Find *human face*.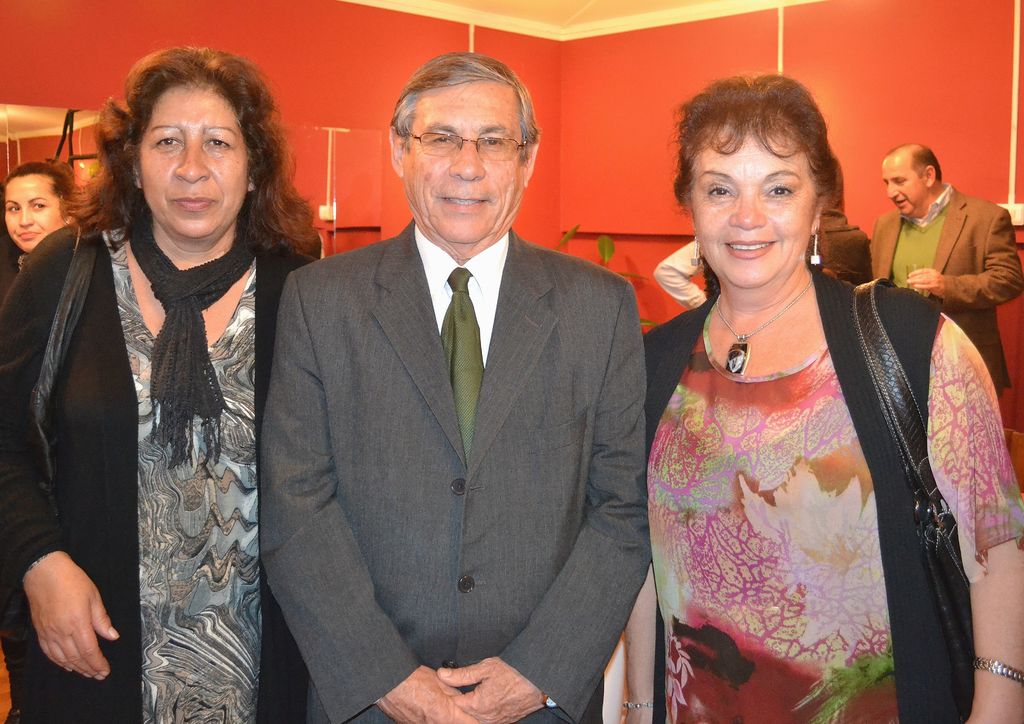
bbox=[691, 111, 826, 295].
